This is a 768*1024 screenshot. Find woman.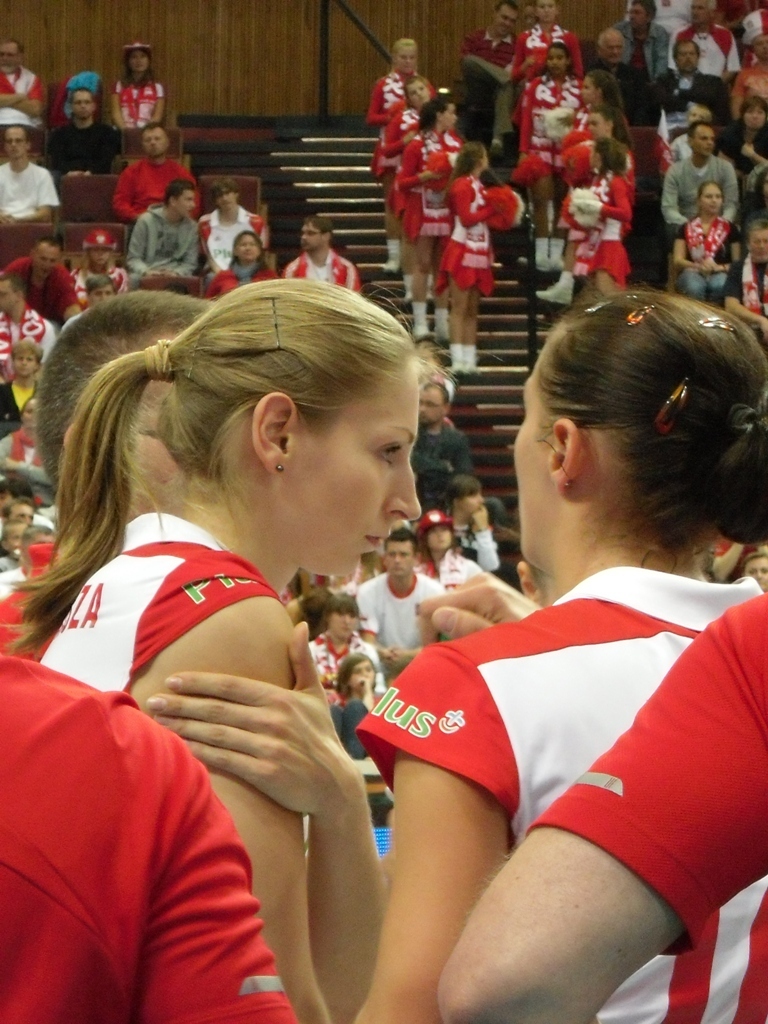
Bounding box: <region>313, 593, 382, 688</region>.
